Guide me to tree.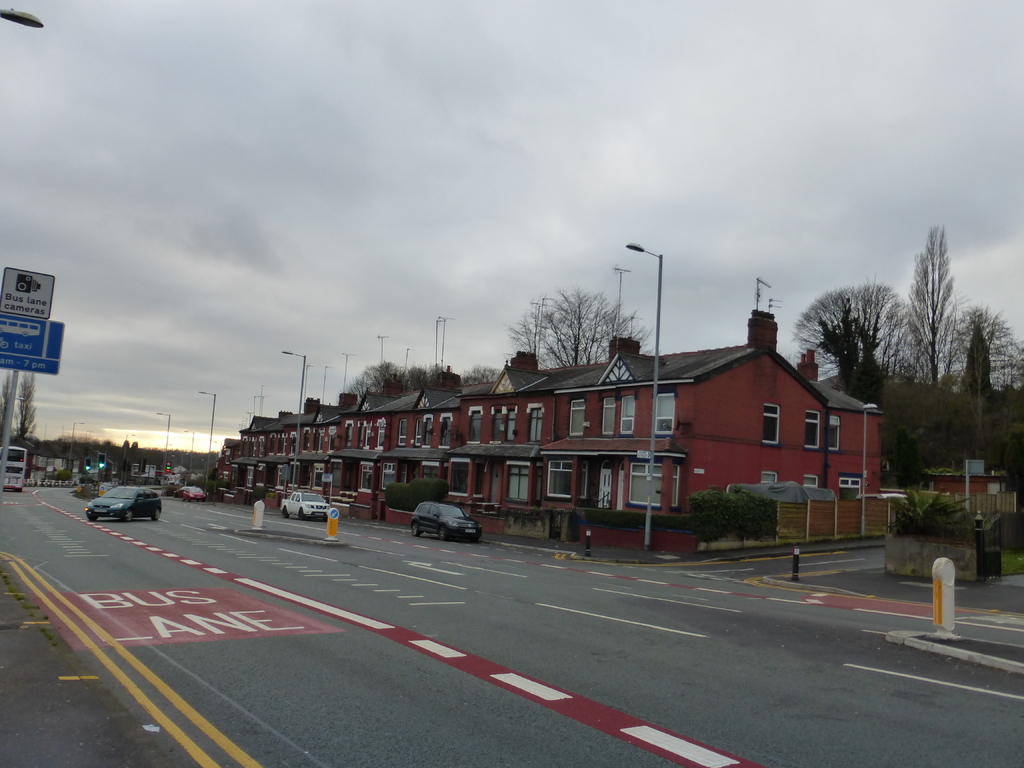
Guidance: Rect(338, 356, 424, 397).
